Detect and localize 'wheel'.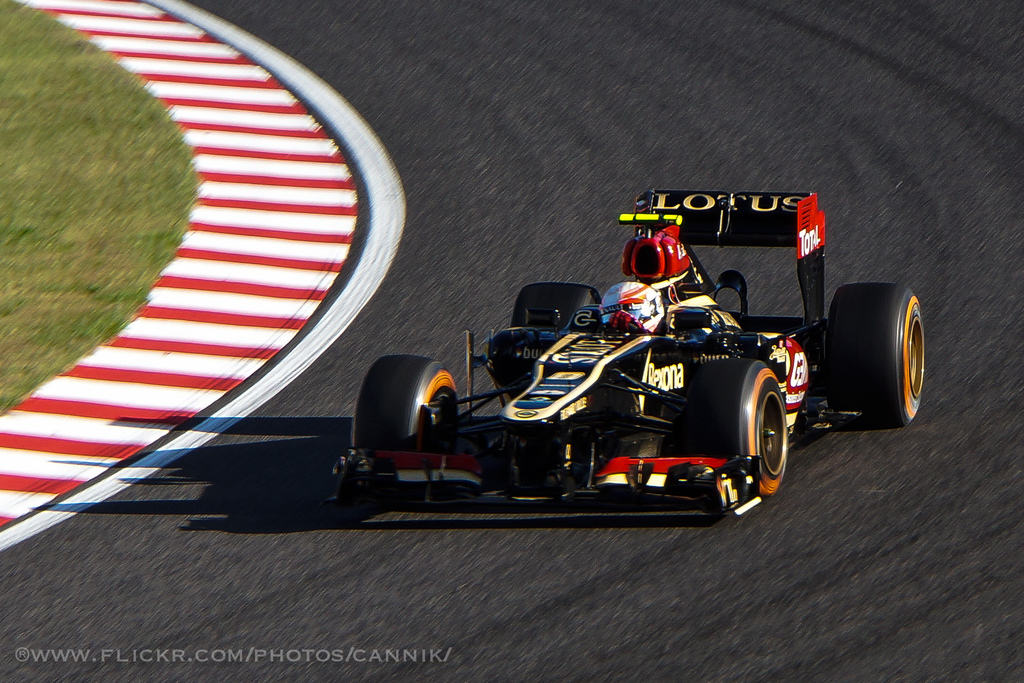
Localized at box(741, 375, 794, 501).
